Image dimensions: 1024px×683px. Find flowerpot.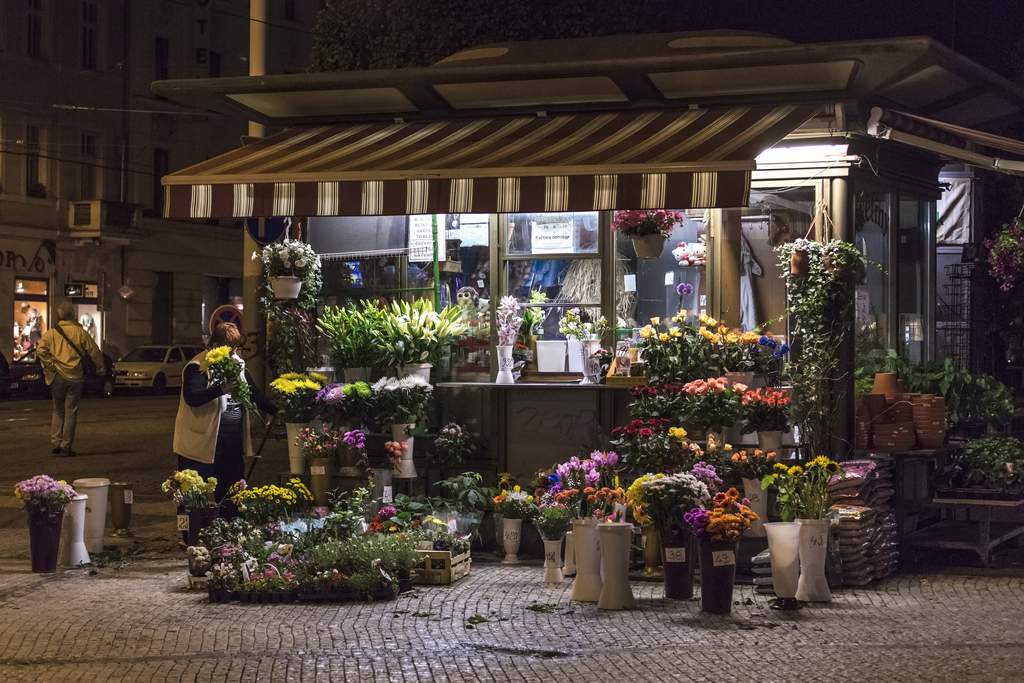
Rect(205, 583, 365, 605).
